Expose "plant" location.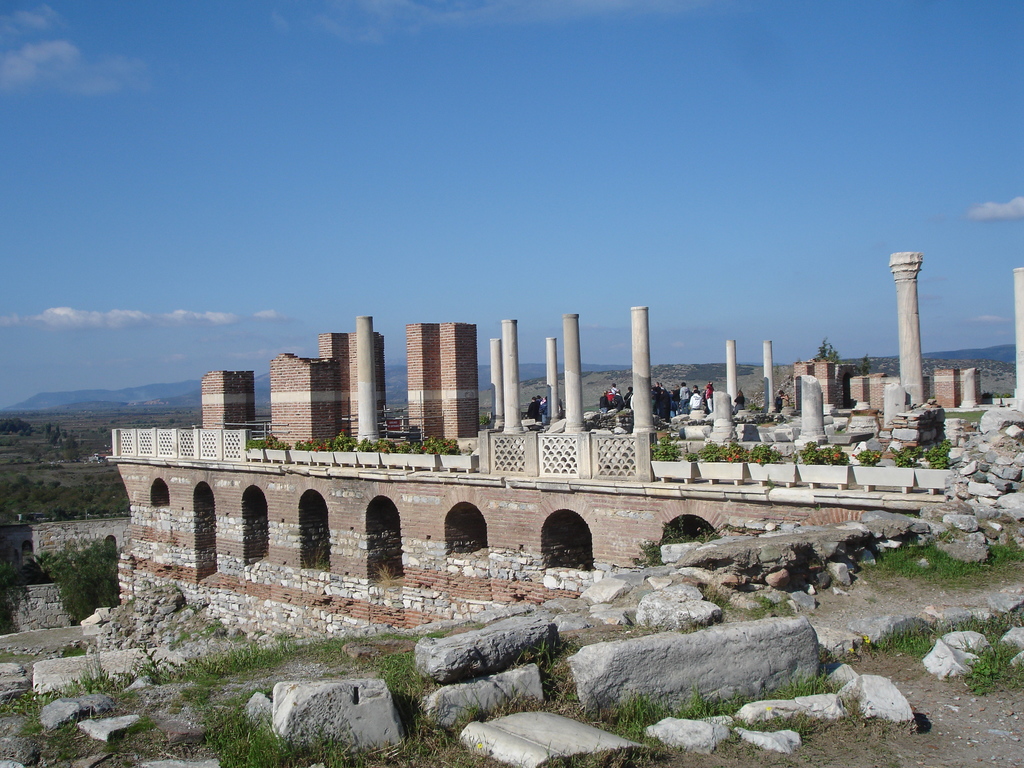
Exposed at box(92, 739, 113, 756).
